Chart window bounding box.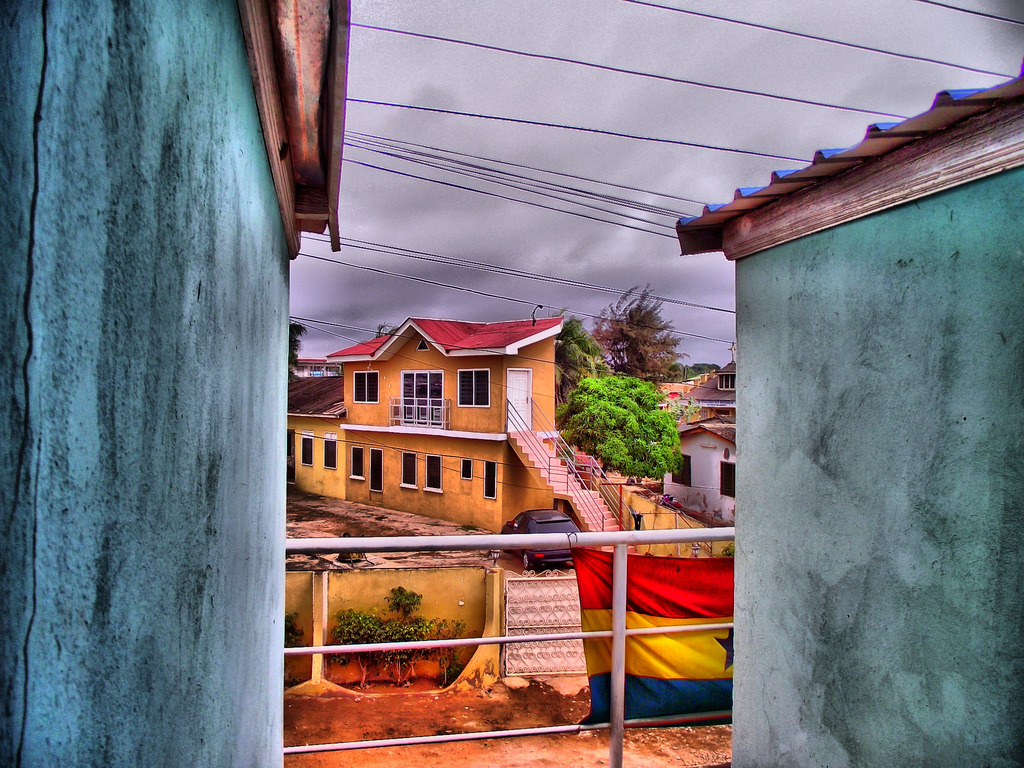
Charted: bbox=[457, 456, 472, 477].
